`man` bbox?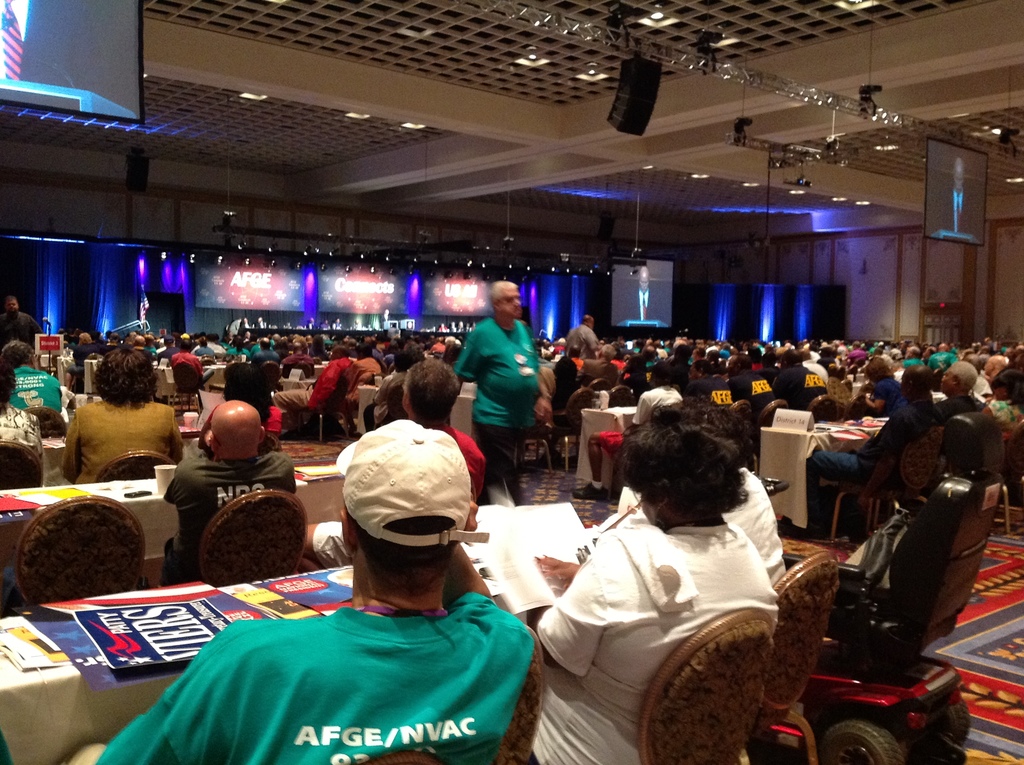
select_region(339, 343, 378, 430)
